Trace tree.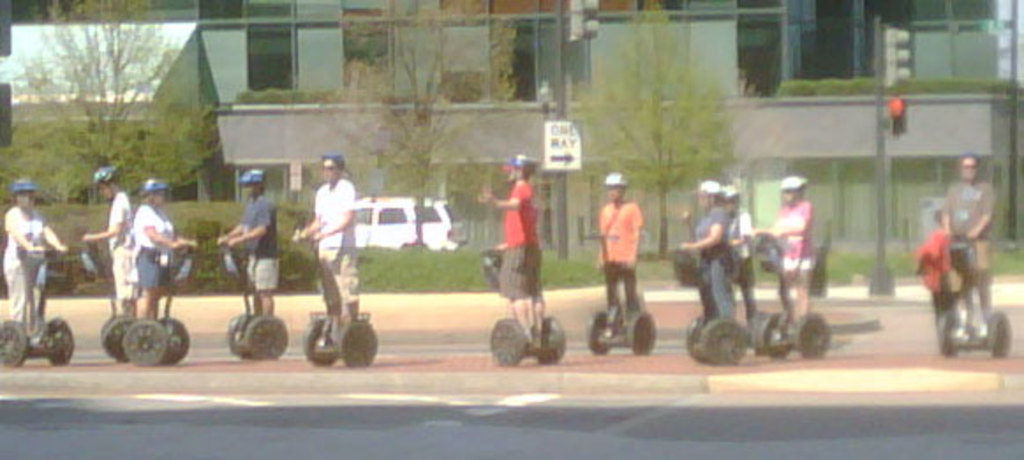
Traced to <bbox>566, 0, 737, 263</bbox>.
